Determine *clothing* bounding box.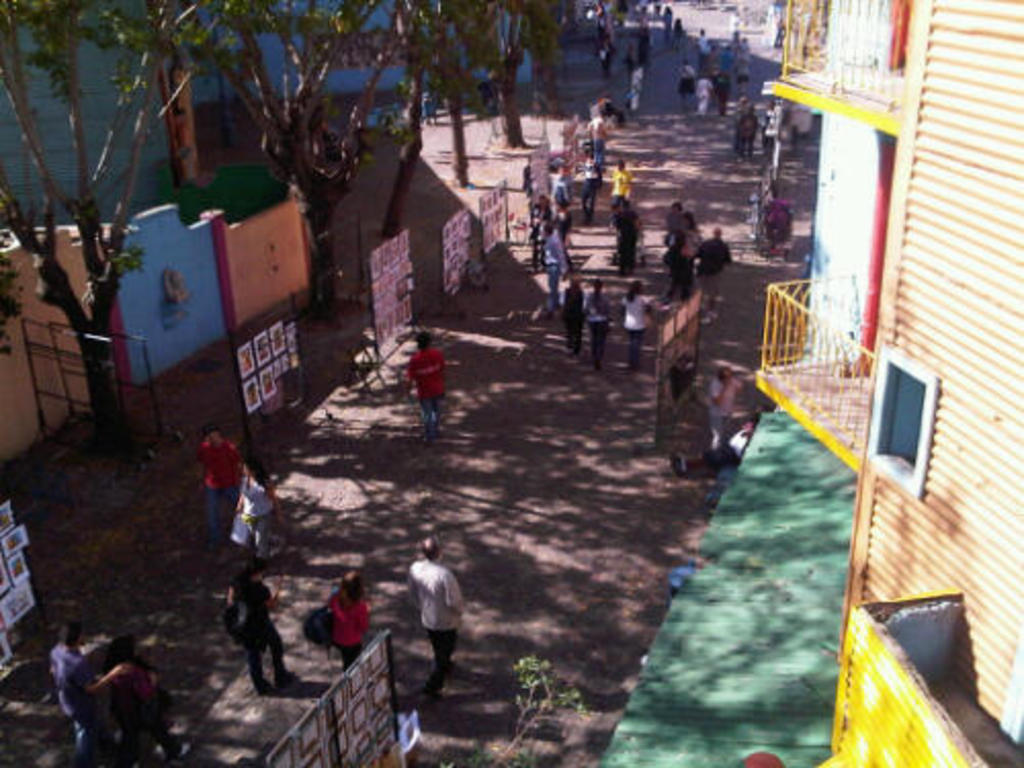
Determined: select_region(229, 575, 287, 686).
